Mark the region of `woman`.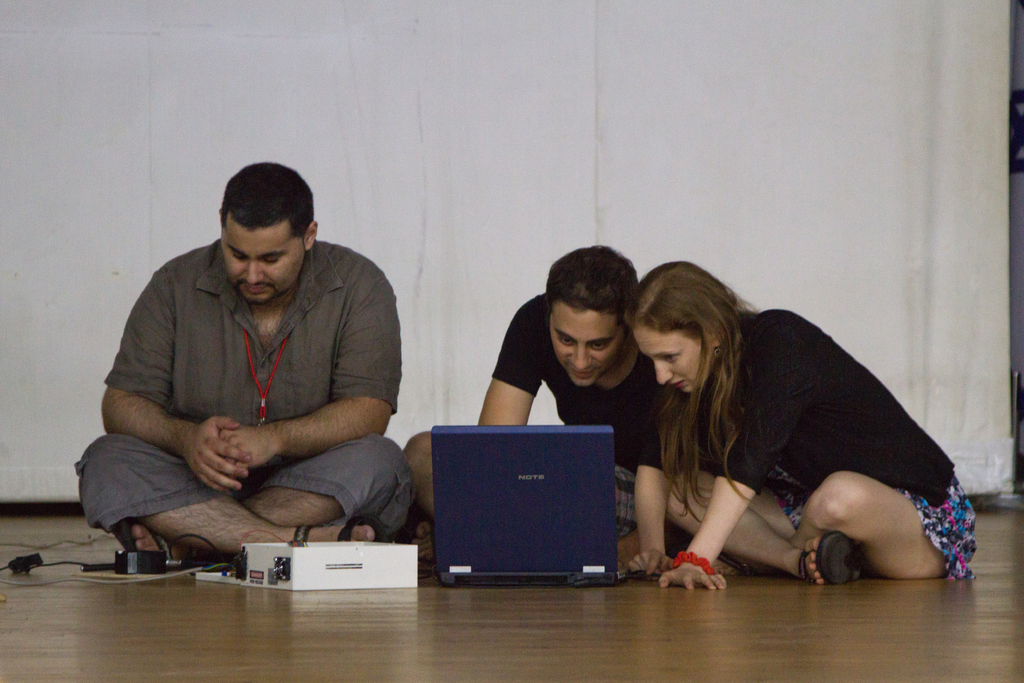
Region: {"x1": 627, "y1": 240, "x2": 945, "y2": 615}.
